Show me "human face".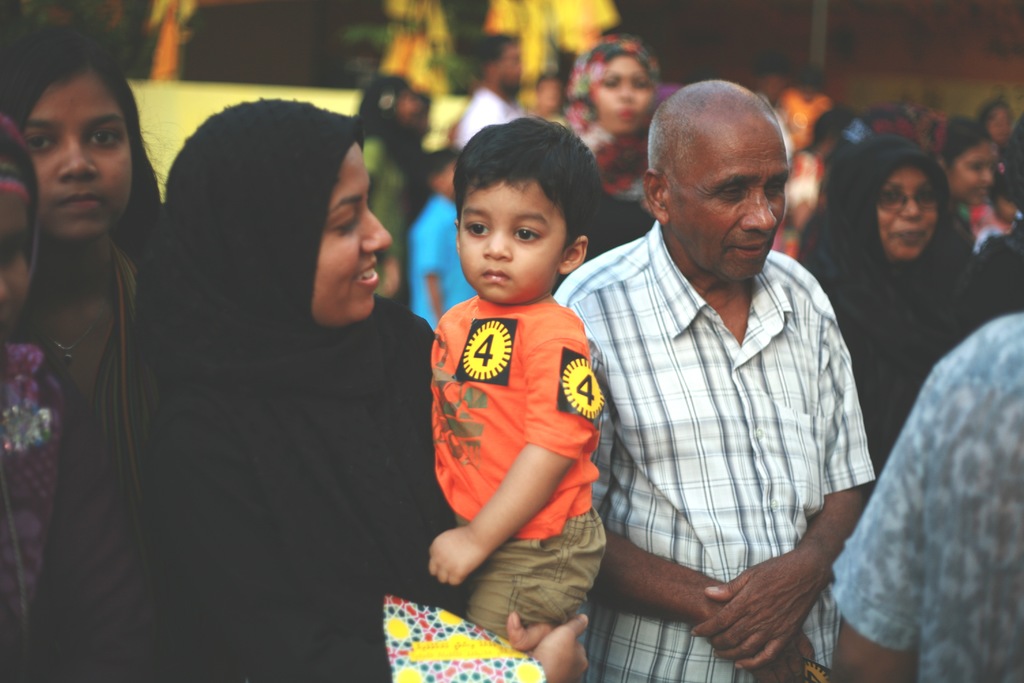
"human face" is here: 313, 147, 390, 318.
